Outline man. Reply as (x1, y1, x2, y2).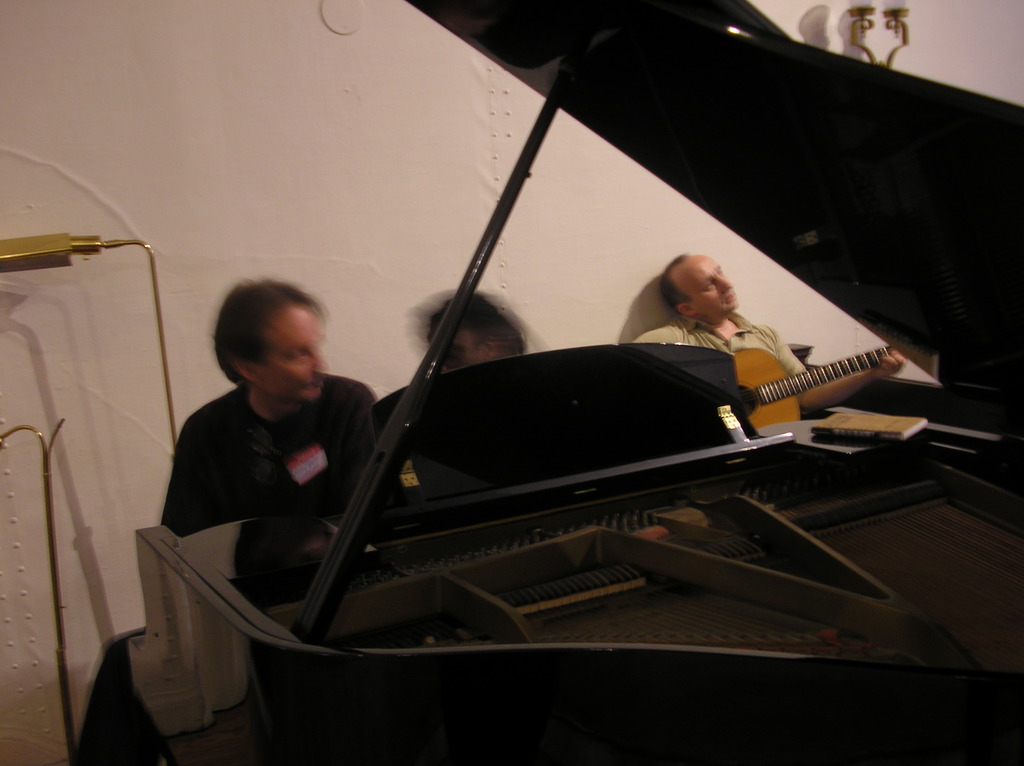
(632, 249, 909, 414).
